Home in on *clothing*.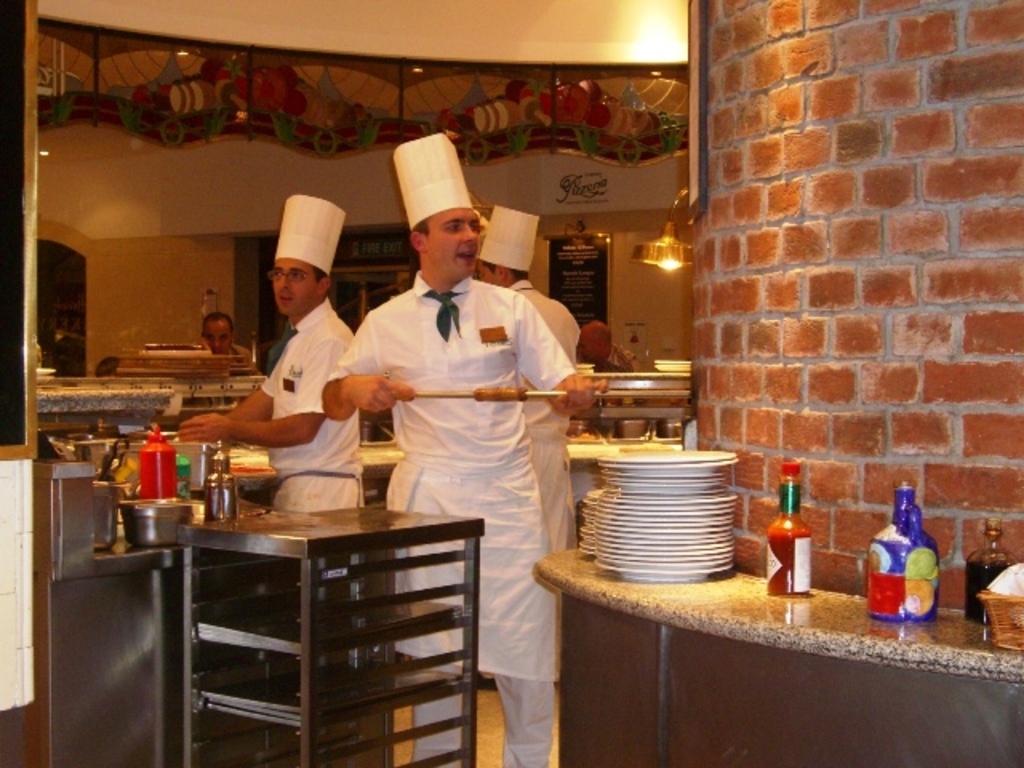
Homed in at <region>325, 269, 576, 766</region>.
